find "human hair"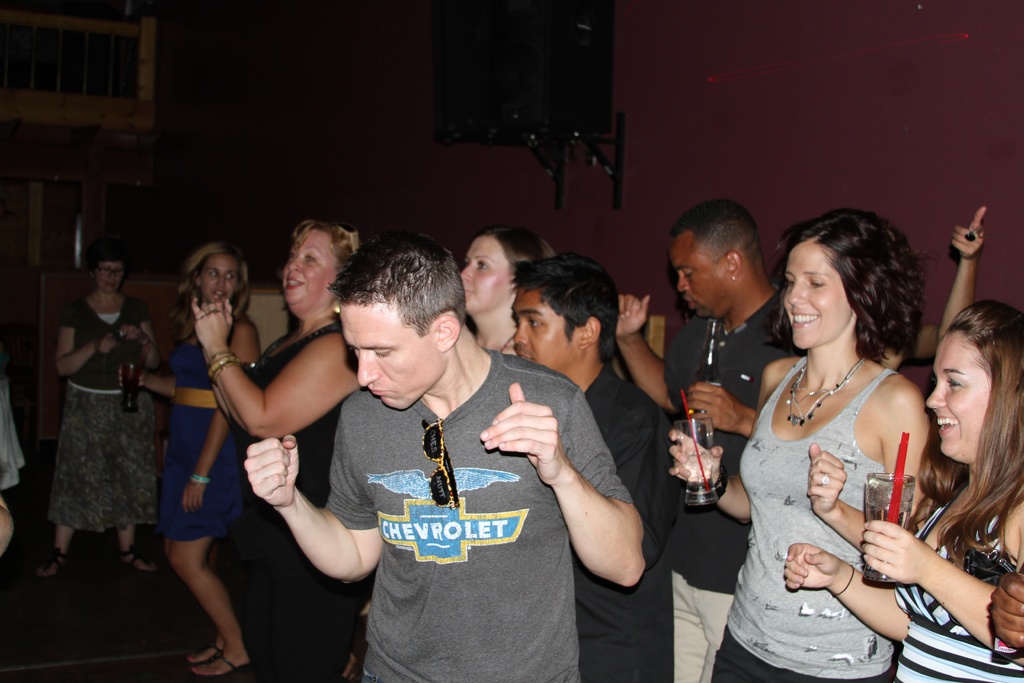
Rect(676, 199, 760, 272)
